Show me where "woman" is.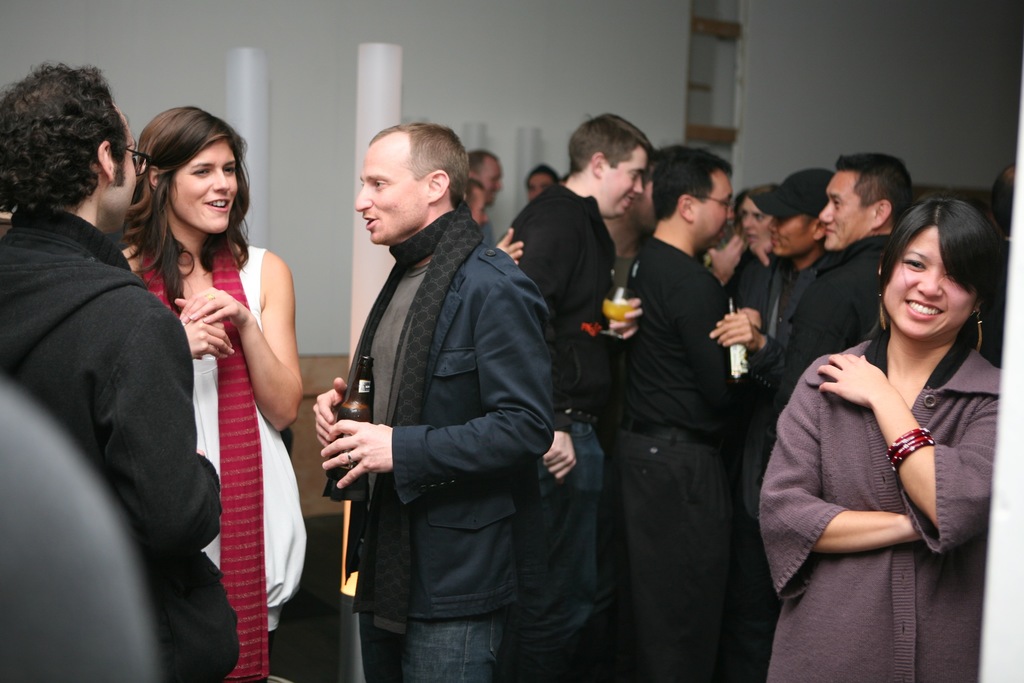
"woman" is at pyautogui.locateOnScreen(769, 170, 998, 679).
